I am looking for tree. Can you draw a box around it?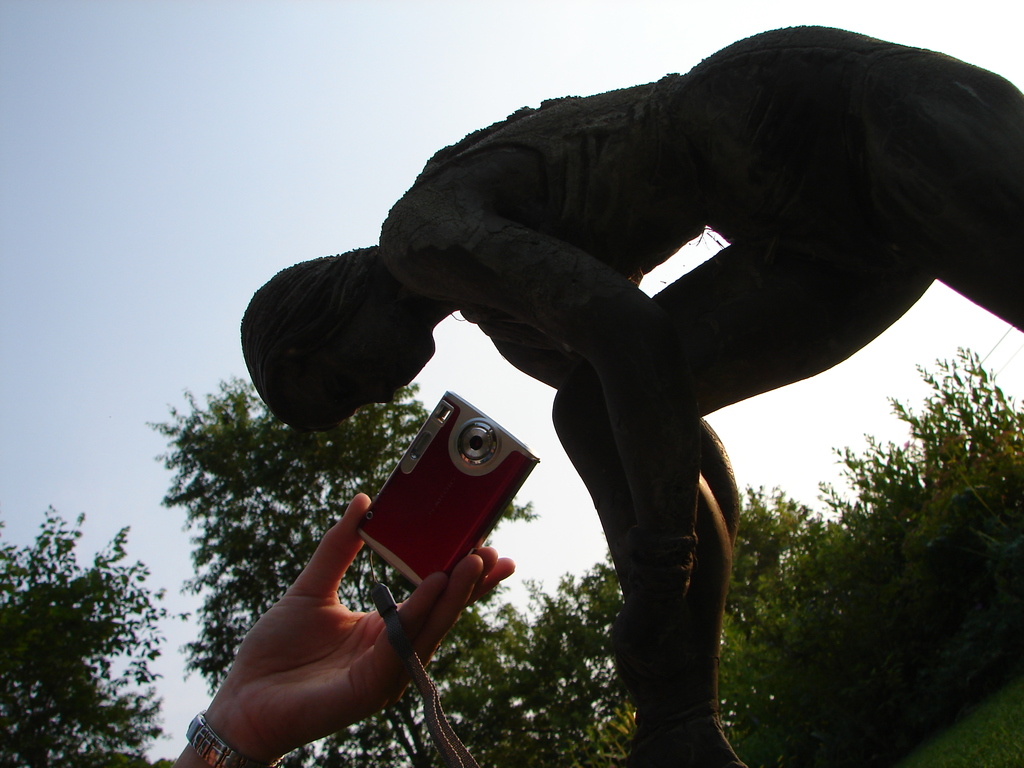
Sure, the bounding box is region(13, 493, 164, 765).
